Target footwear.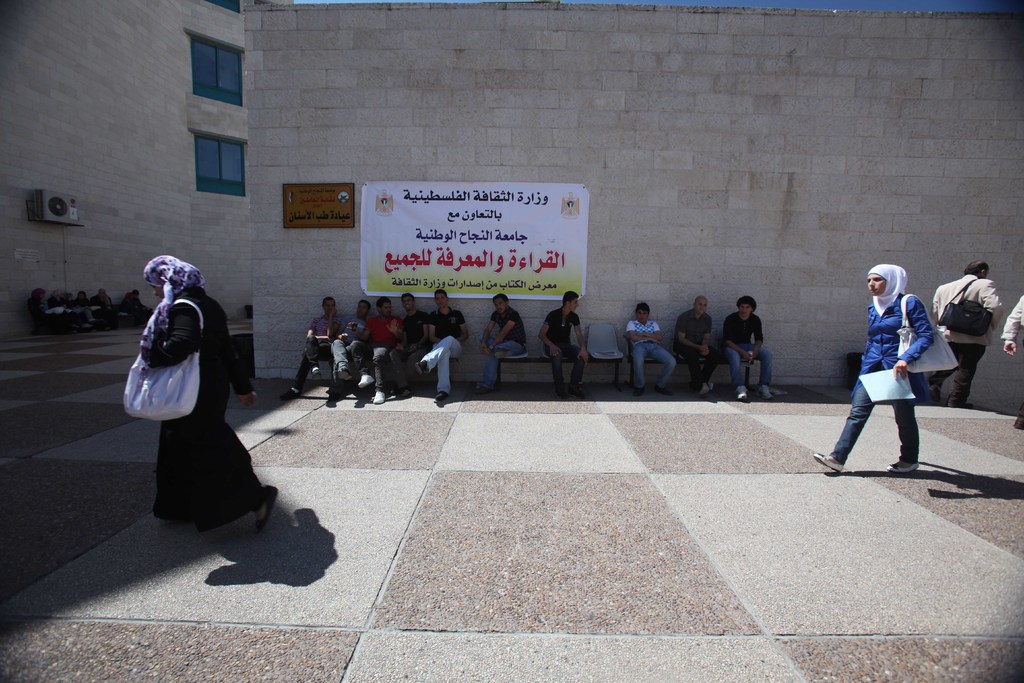
Target region: [472, 383, 488, 395].
